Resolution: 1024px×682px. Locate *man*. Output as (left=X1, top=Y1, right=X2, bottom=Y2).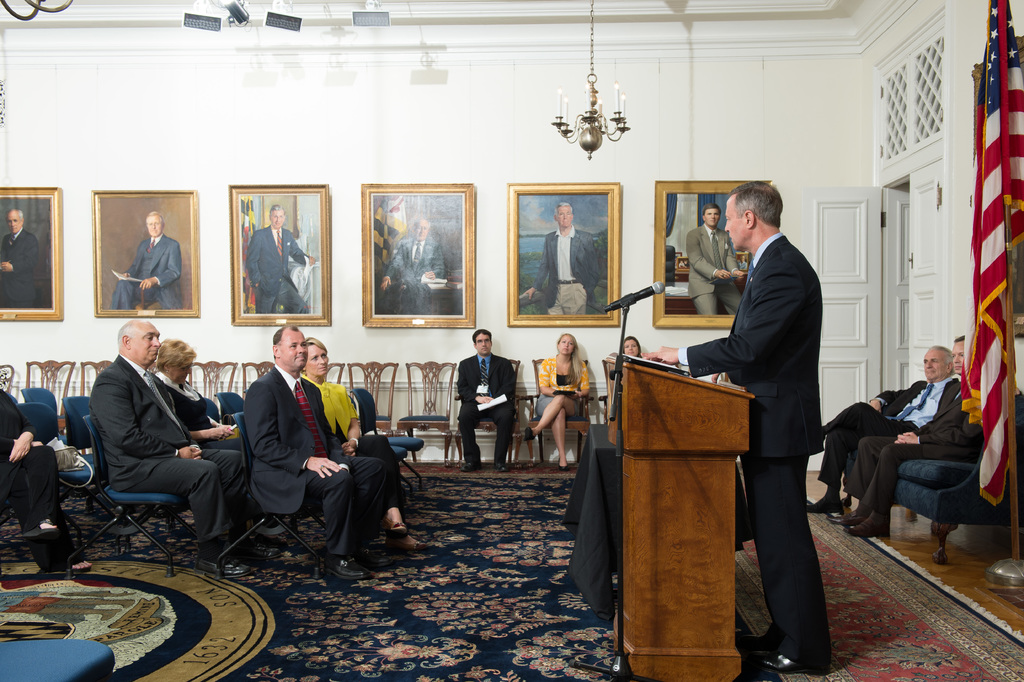
(left=241, top=325, right=388, bottom=583).
